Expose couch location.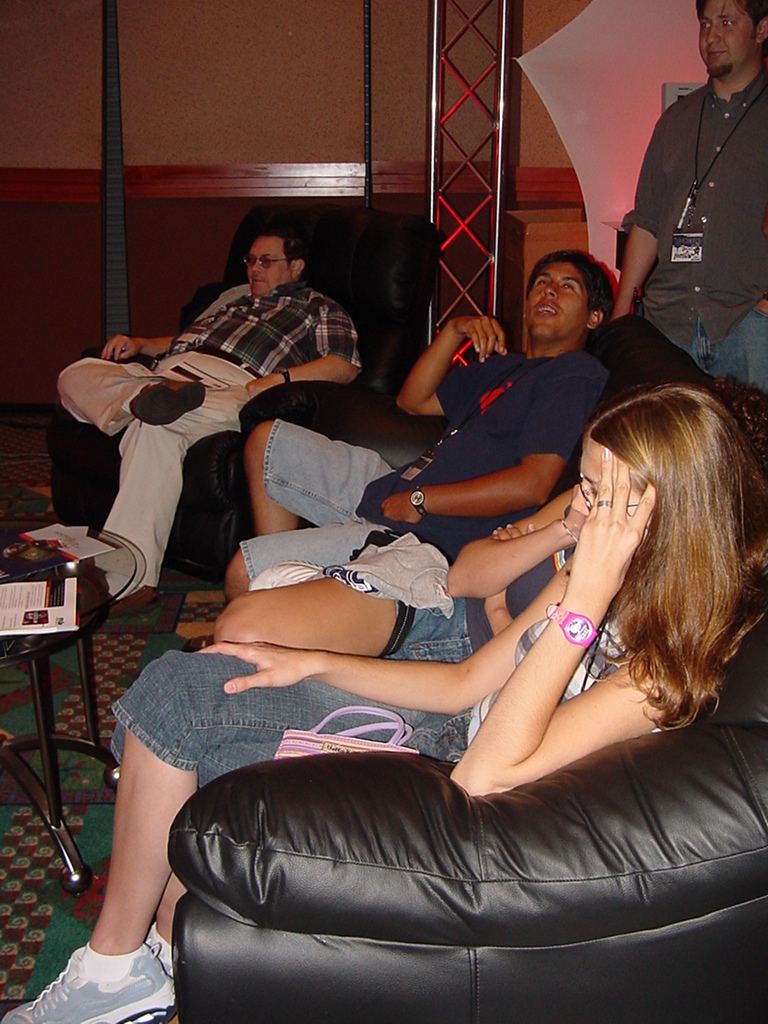
Exposed at 37:377:767:1023.
